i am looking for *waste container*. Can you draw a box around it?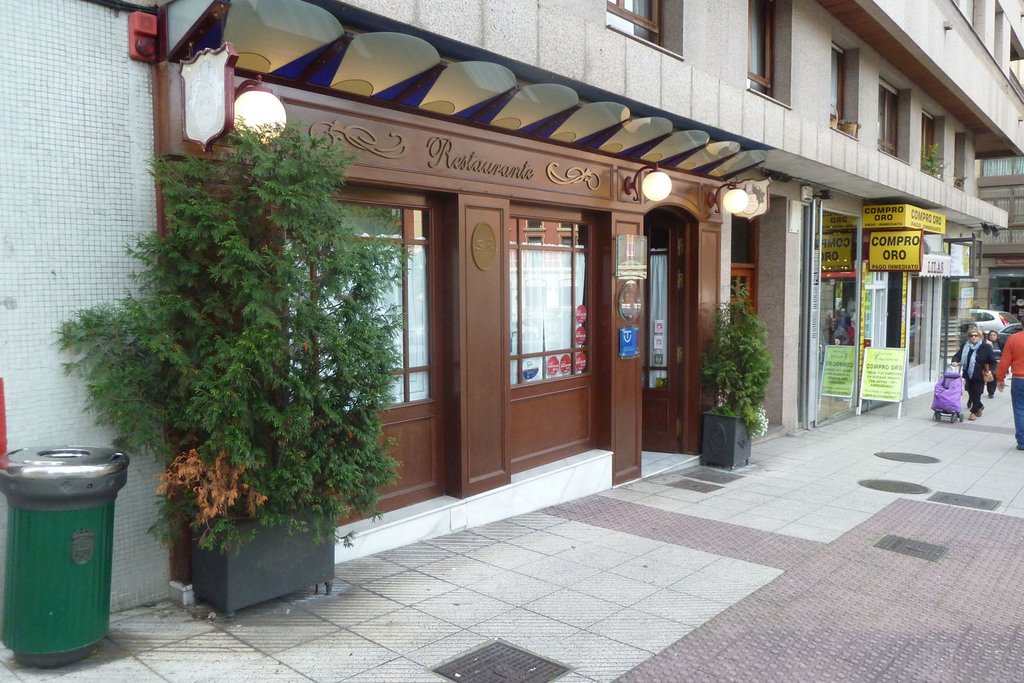
Sure, the bounding box is crop(3, 445, 115, 675).
